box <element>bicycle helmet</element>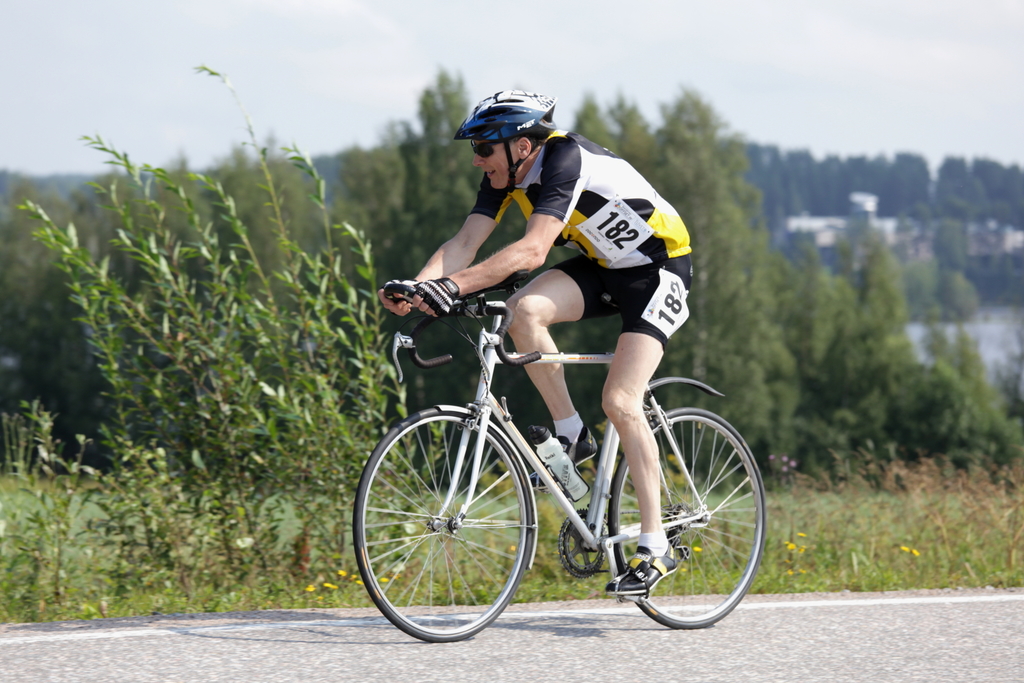
bbox(457, 90, 554, 191)
